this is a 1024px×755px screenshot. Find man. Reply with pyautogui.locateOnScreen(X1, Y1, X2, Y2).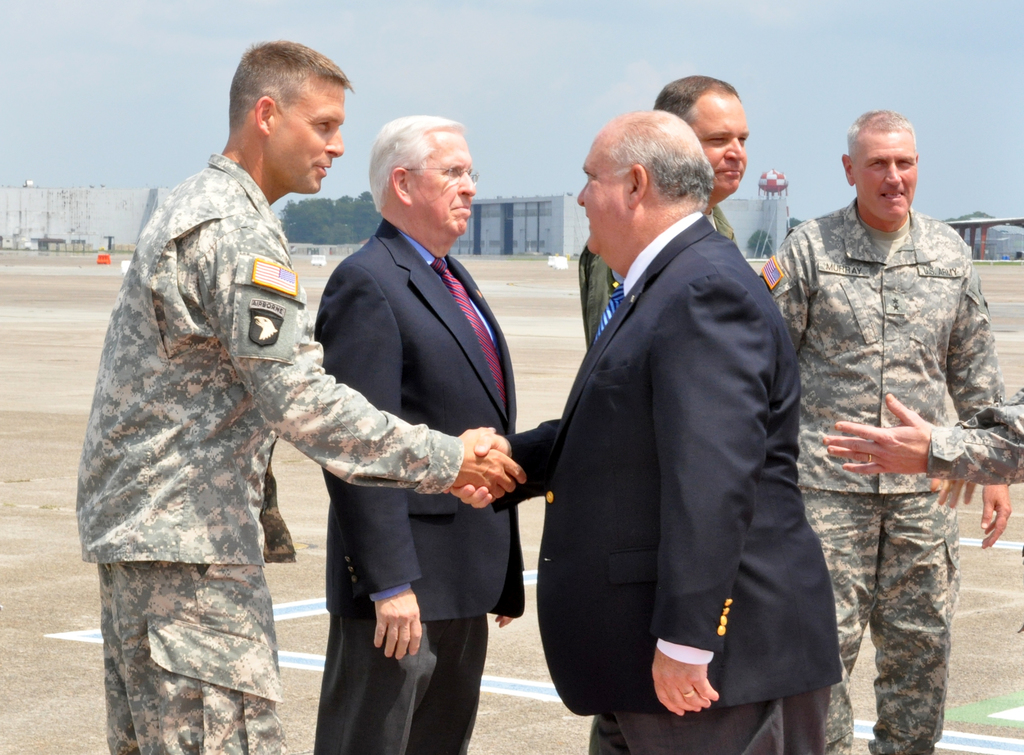
pyautogui.locateOnScreen(315, 113, 522, 754).
